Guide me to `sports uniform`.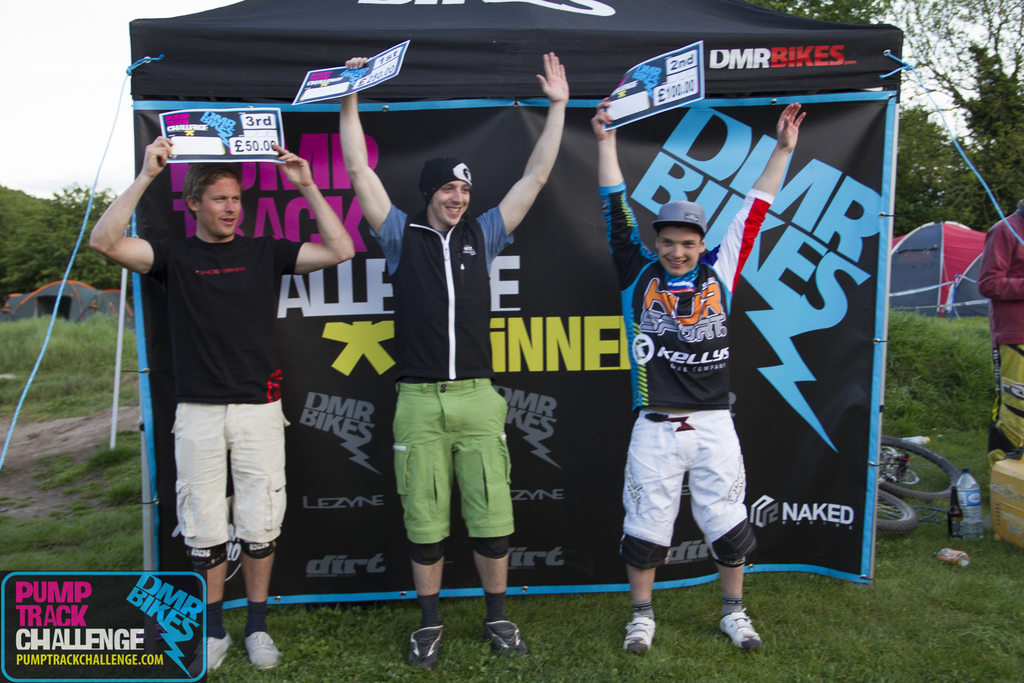
Guidance: rect(606, 167, 779, 654).
